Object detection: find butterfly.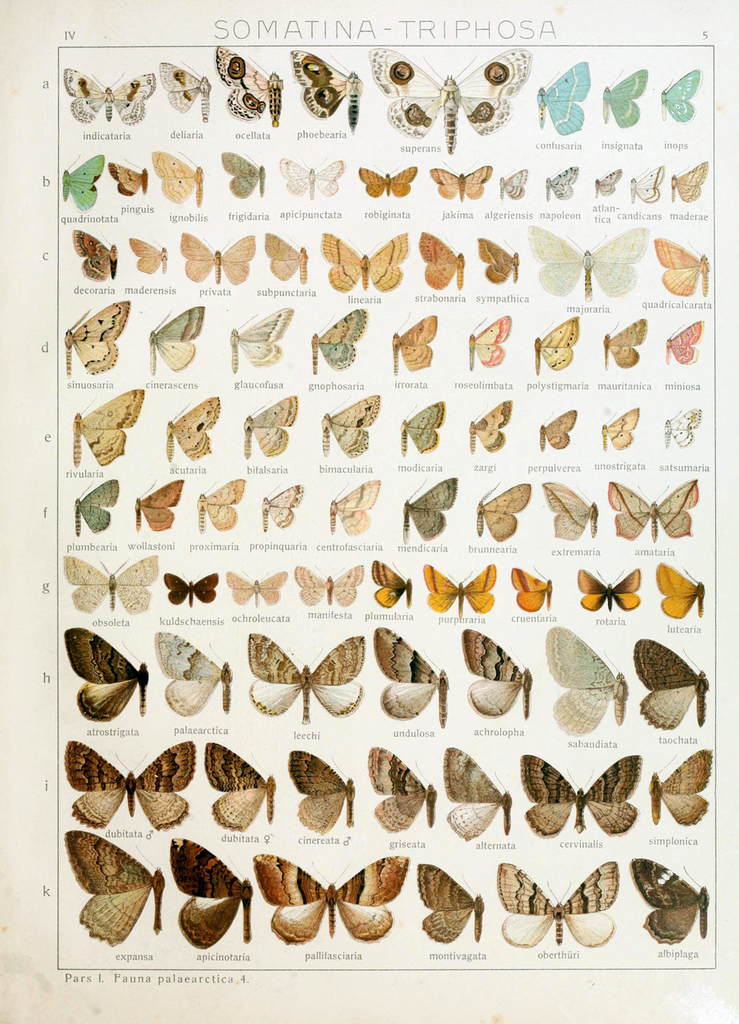
(261, 228, 310, 285).
